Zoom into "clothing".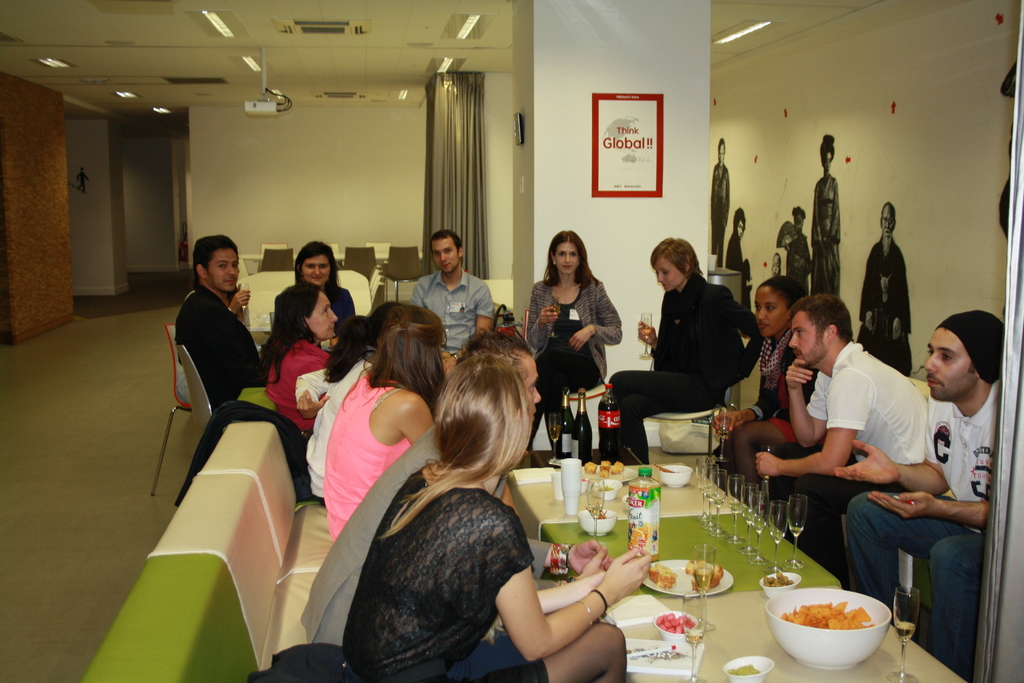
Zoom target: [812,176,843,301].
